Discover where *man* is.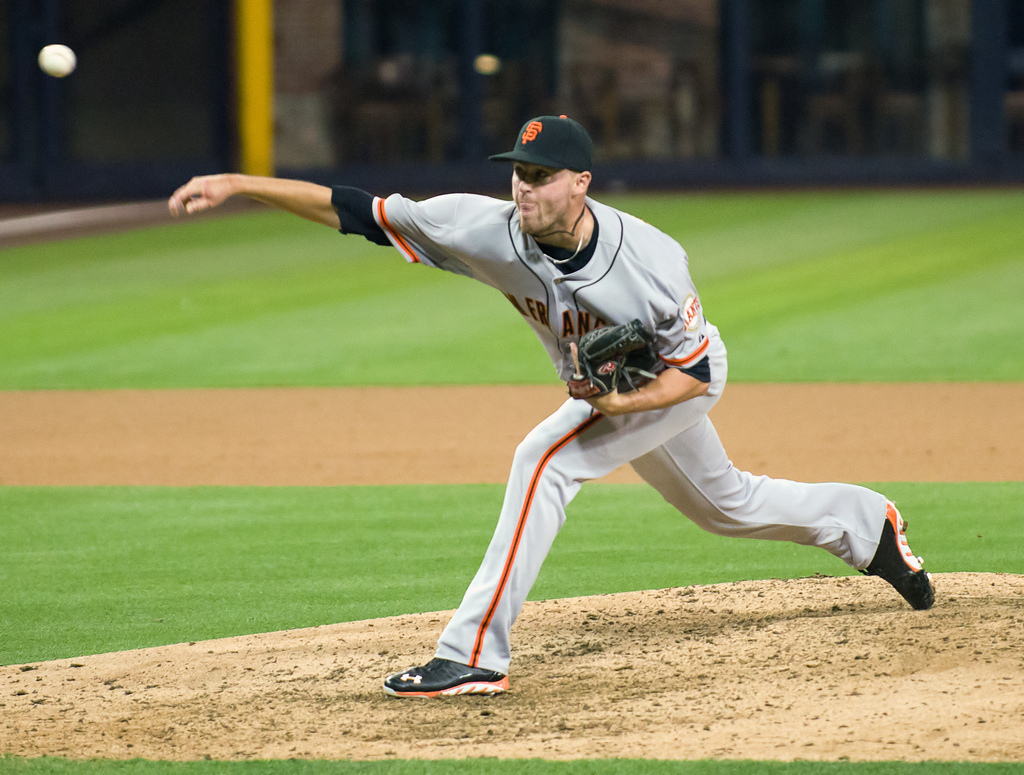
Discovered at (left=161, top=111, right=944, bottom=702).
